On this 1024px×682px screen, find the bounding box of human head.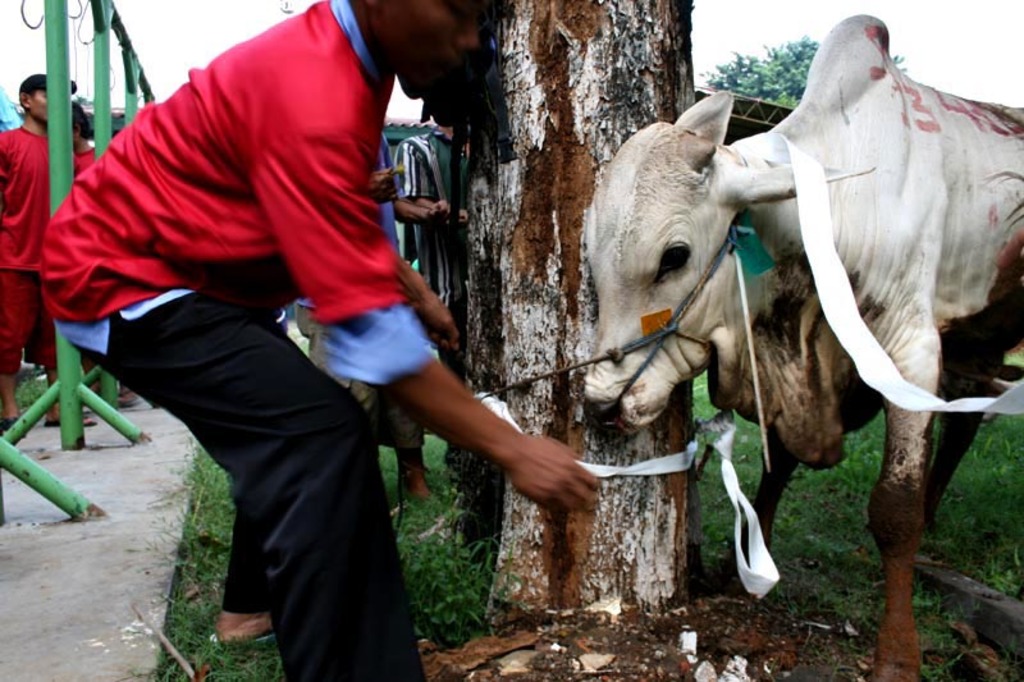
Bounding box: (13,73,54,123).
